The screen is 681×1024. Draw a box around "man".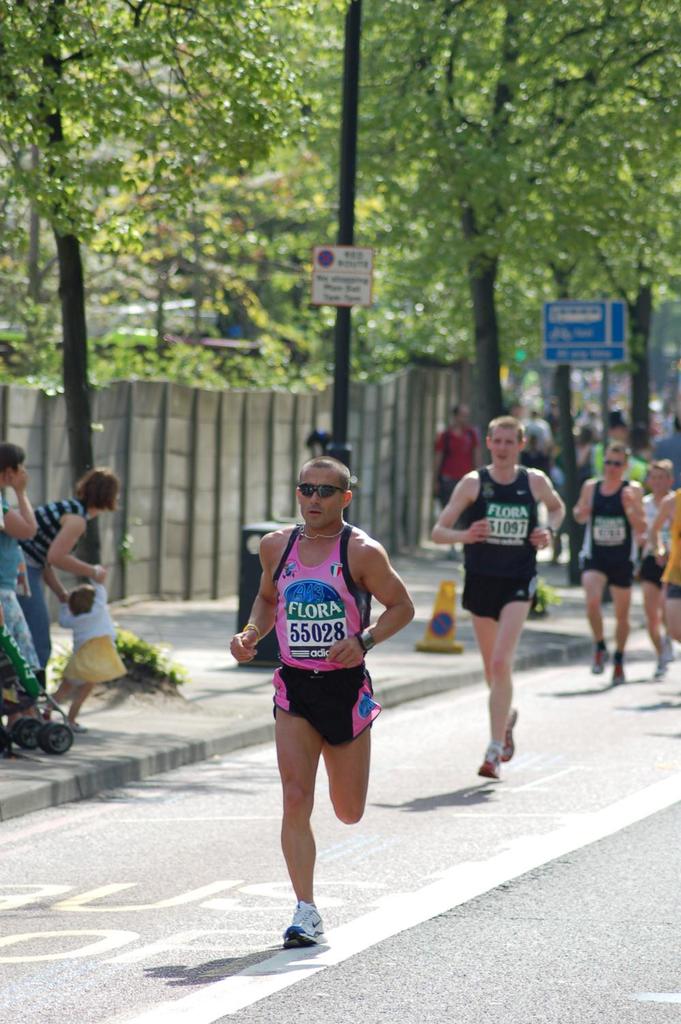
crop(652, 417, 680, 487).
